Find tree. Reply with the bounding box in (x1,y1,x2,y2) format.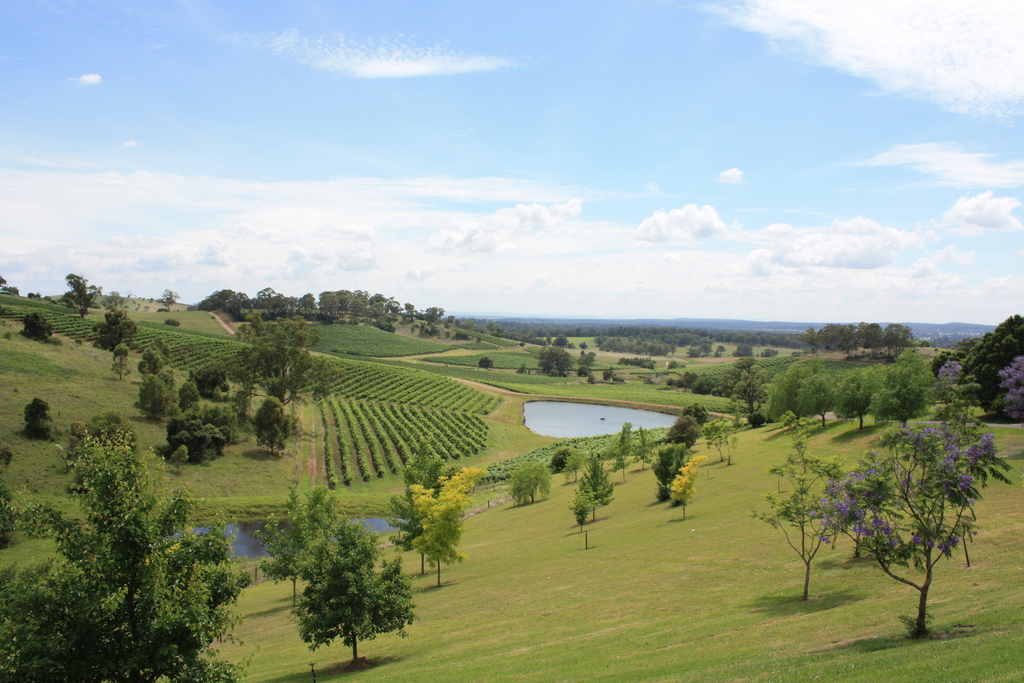
(65,273,99,318).
